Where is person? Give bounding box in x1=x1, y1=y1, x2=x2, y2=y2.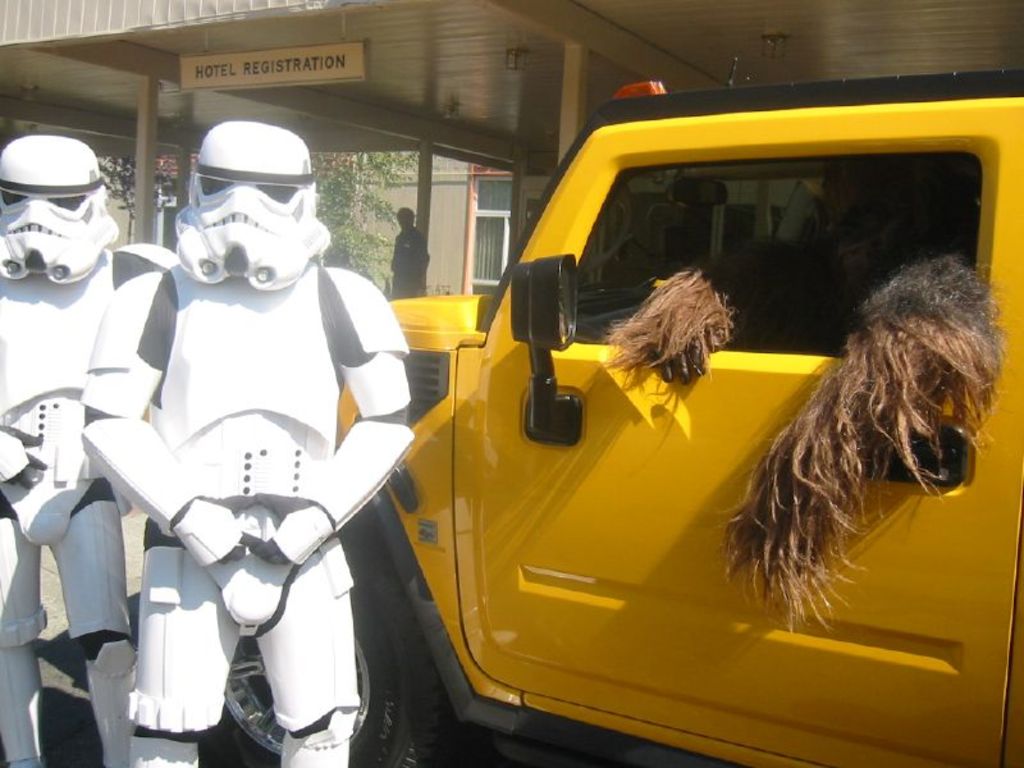
x1=387, y1=201, x2=434, y2=302.
